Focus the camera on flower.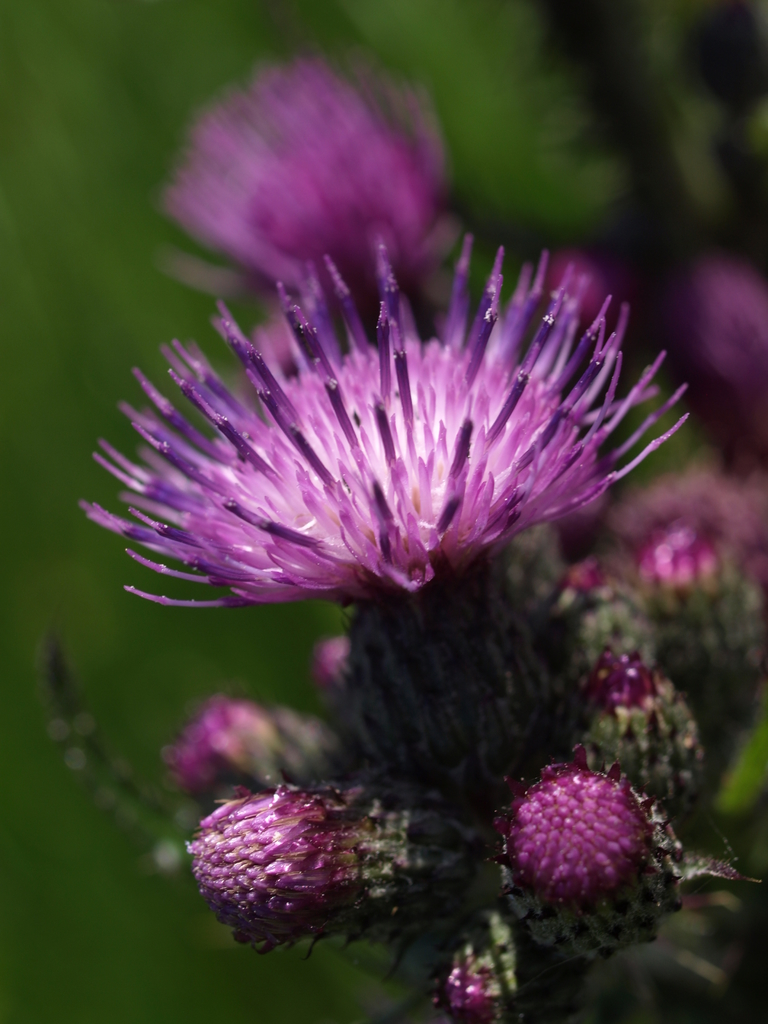
Focus region: bbox=[436, 942, 525, 1023].
